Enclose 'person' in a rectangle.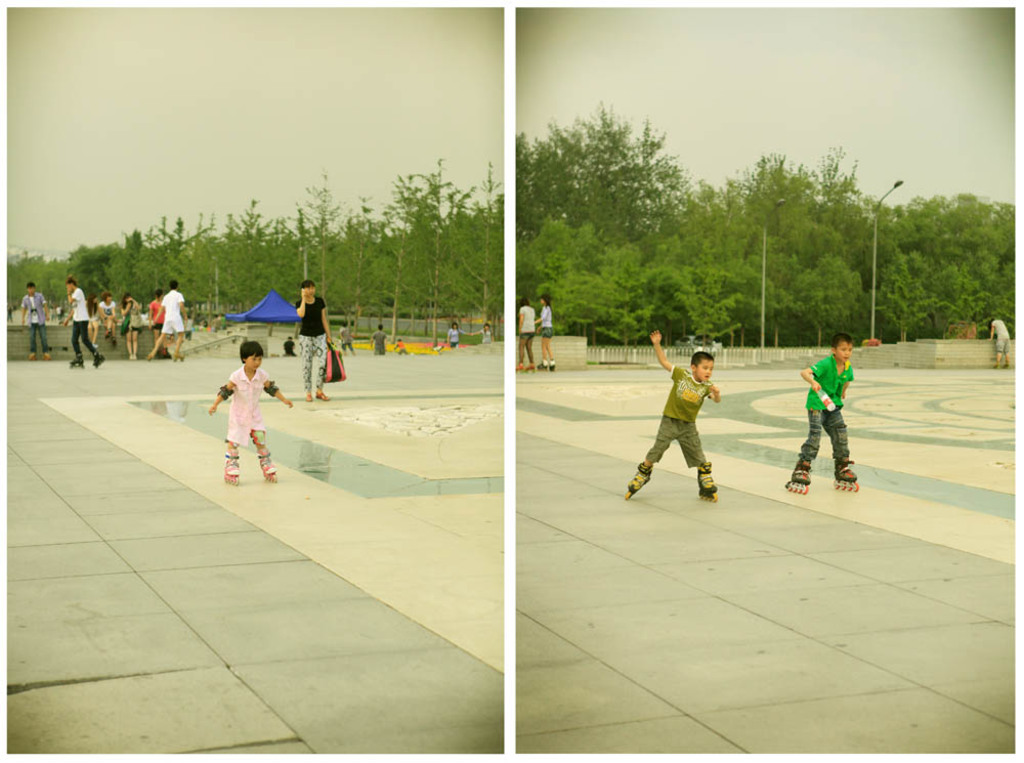
rect(98, 289, 121, 344).
